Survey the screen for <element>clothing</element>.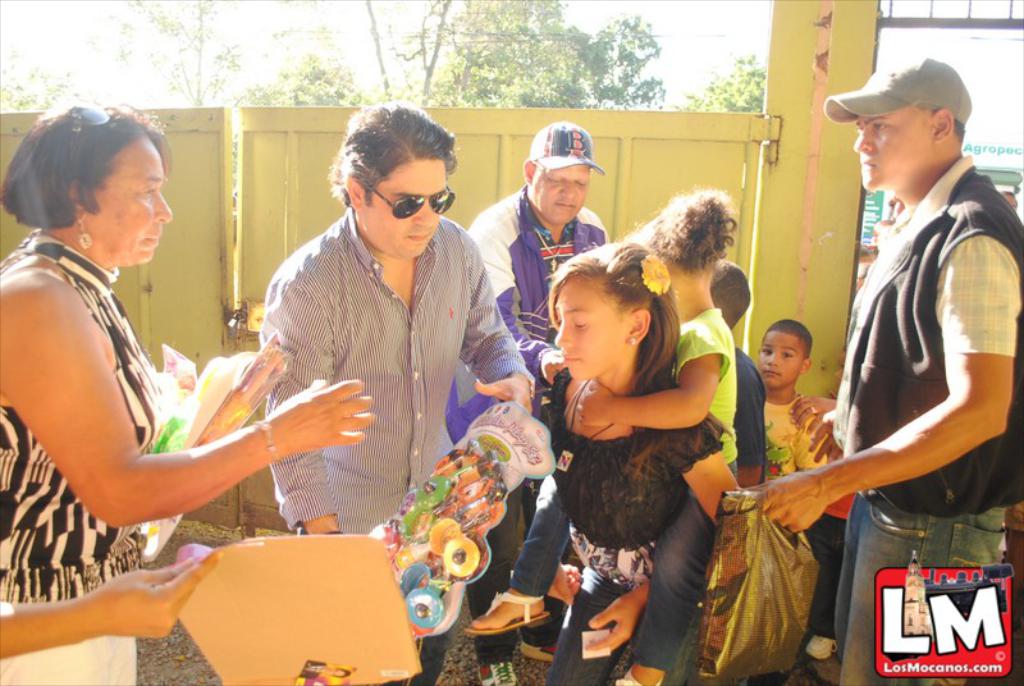
Survey found: l=442, t=183, r=621, b=659.
